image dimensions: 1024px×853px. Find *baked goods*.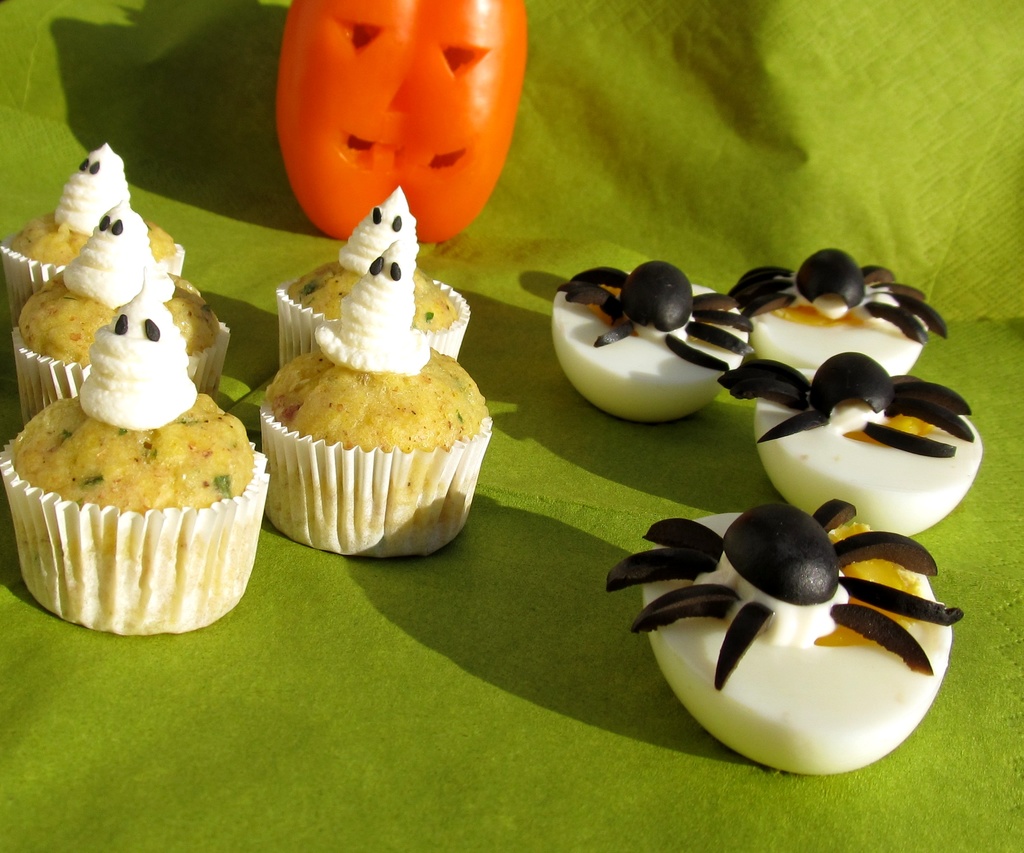
721, 246, 949, 367.
